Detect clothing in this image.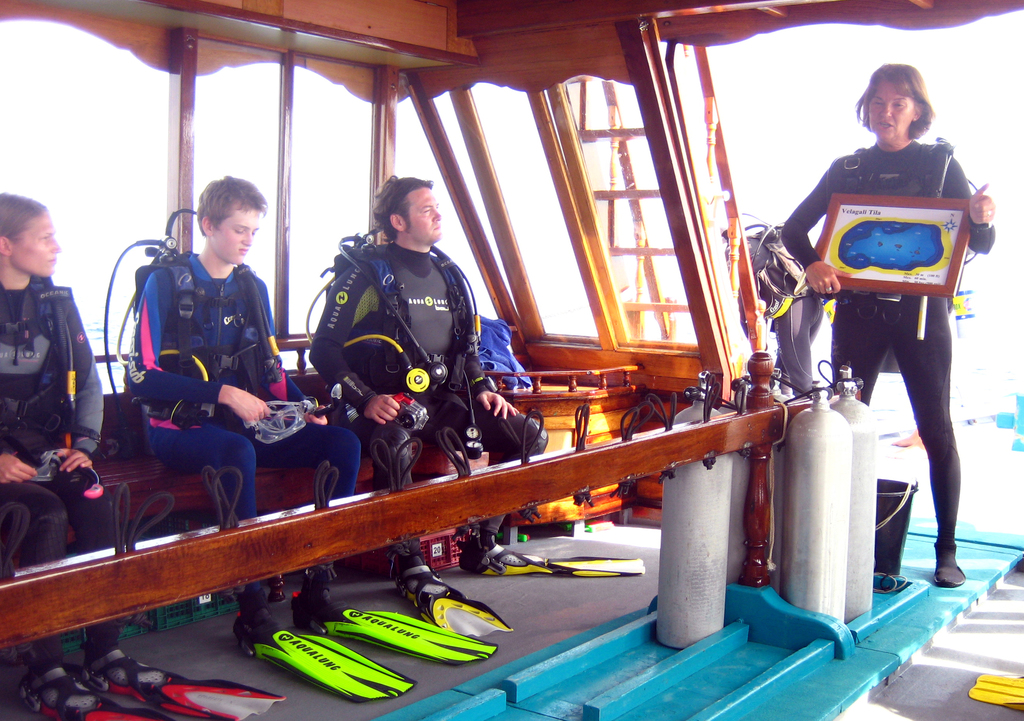
Detection: [125,250,358,606].
